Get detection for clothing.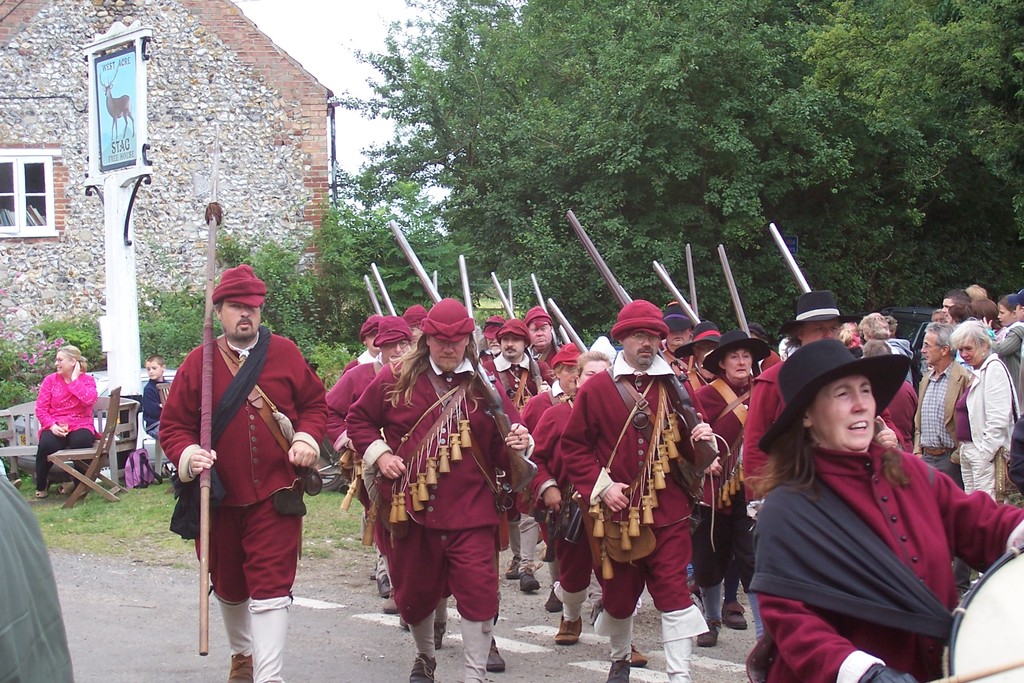
Detection: l=157, t=347, r=320, b=668.
